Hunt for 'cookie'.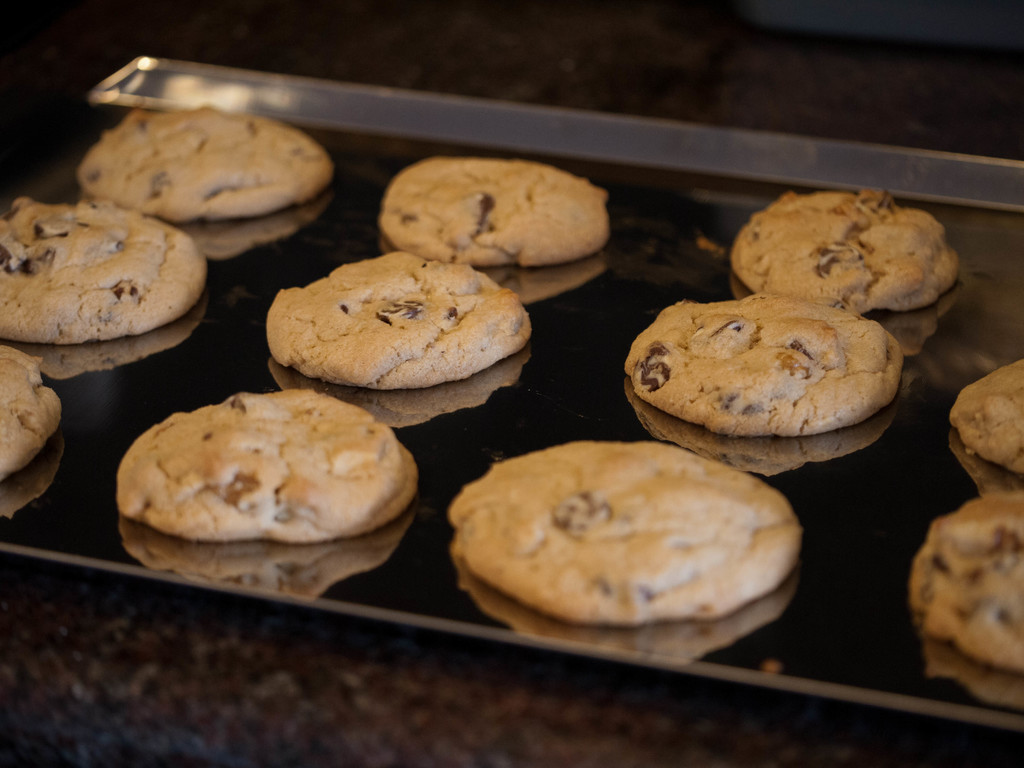
Hunted down at <region>378, 157, 609, 304</region>.
